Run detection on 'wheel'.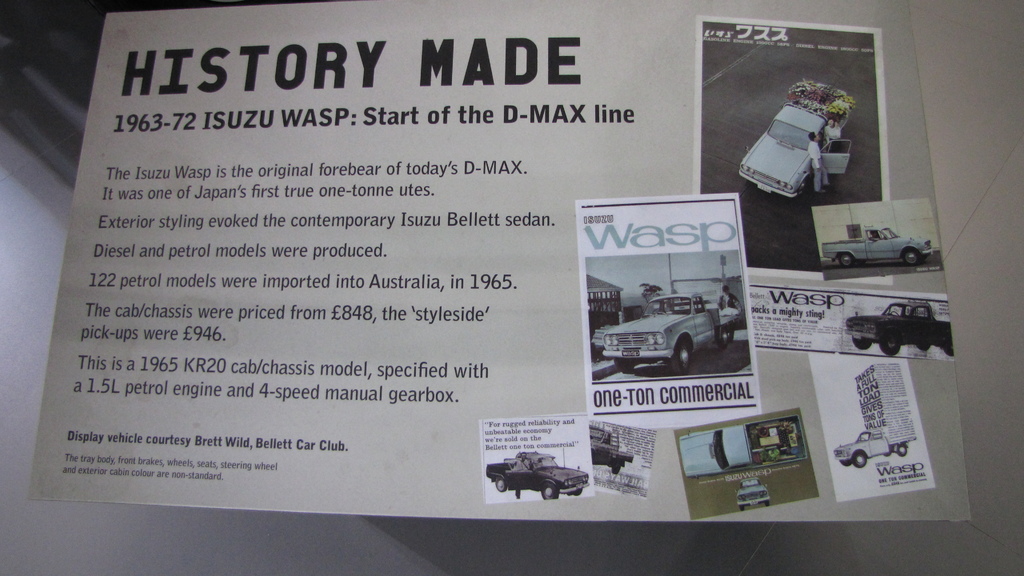
Result: rect(920, 342, 931, 351).
